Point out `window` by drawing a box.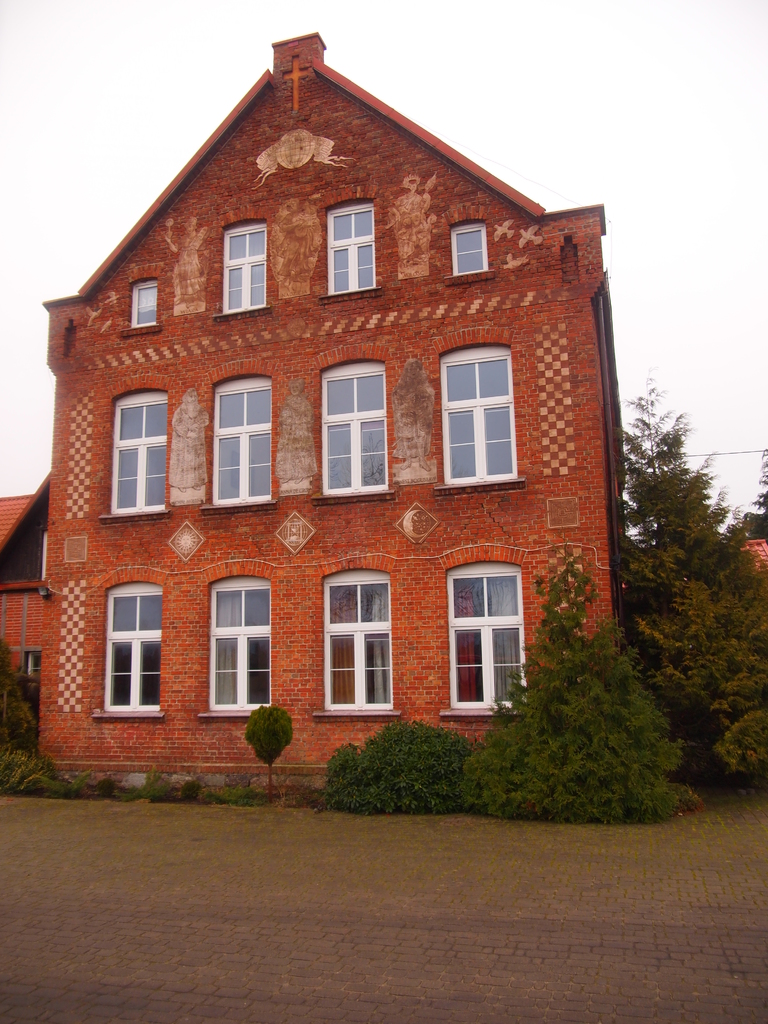
97:390:172:522.
